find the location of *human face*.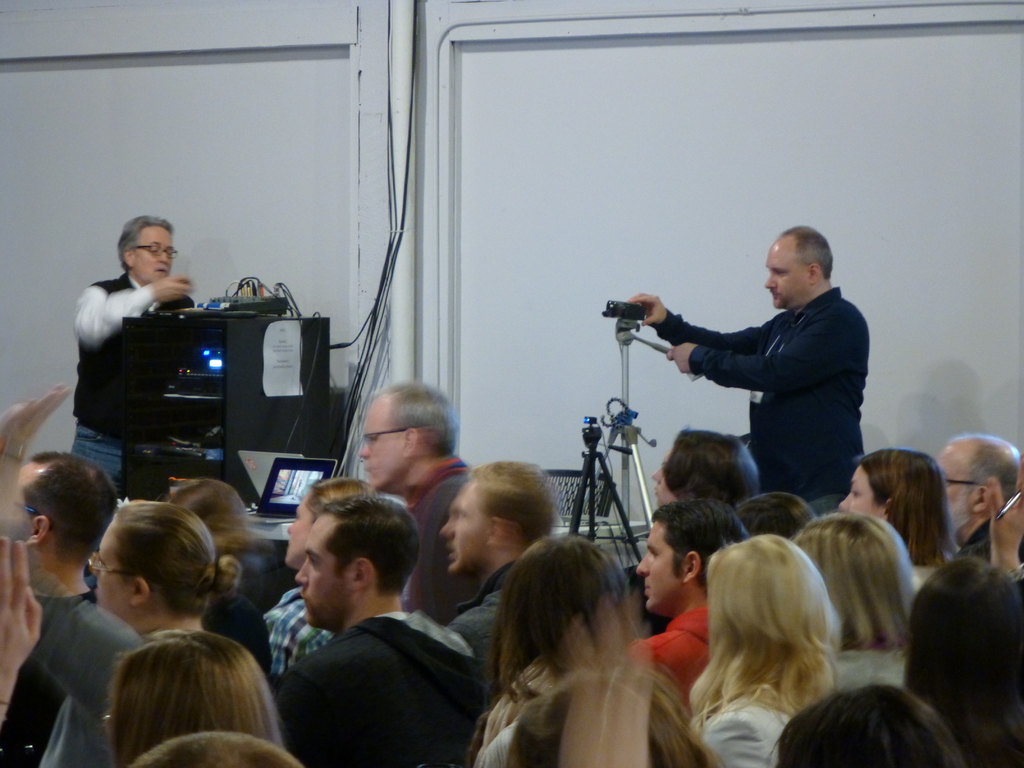
Location: bbox(93, 528, 124, 622).
